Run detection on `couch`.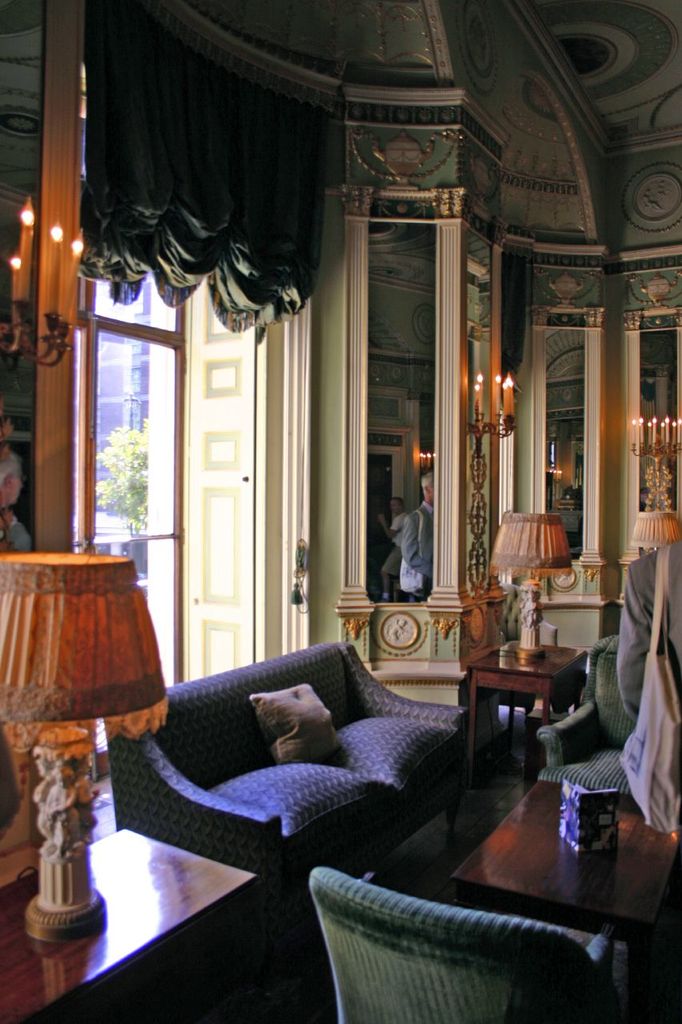
Result: {"x1": 116, "y1": 641, "x2": 494, "y2": 881}.
